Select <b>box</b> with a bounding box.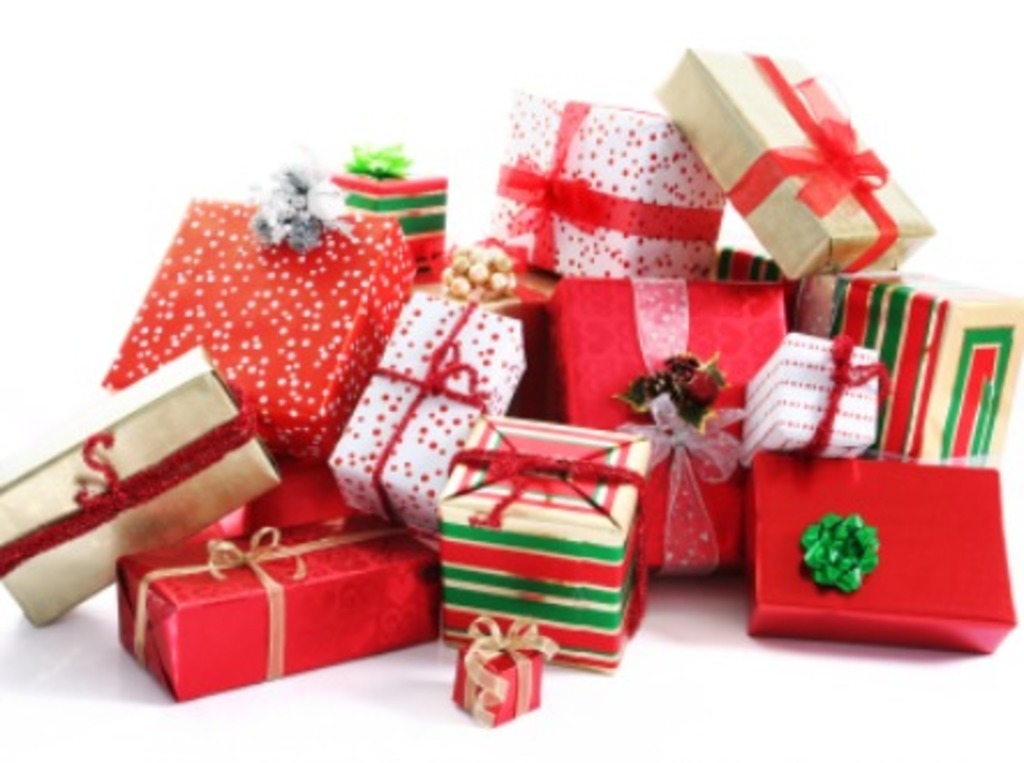
bbox=(106, 506, 432, 694).
